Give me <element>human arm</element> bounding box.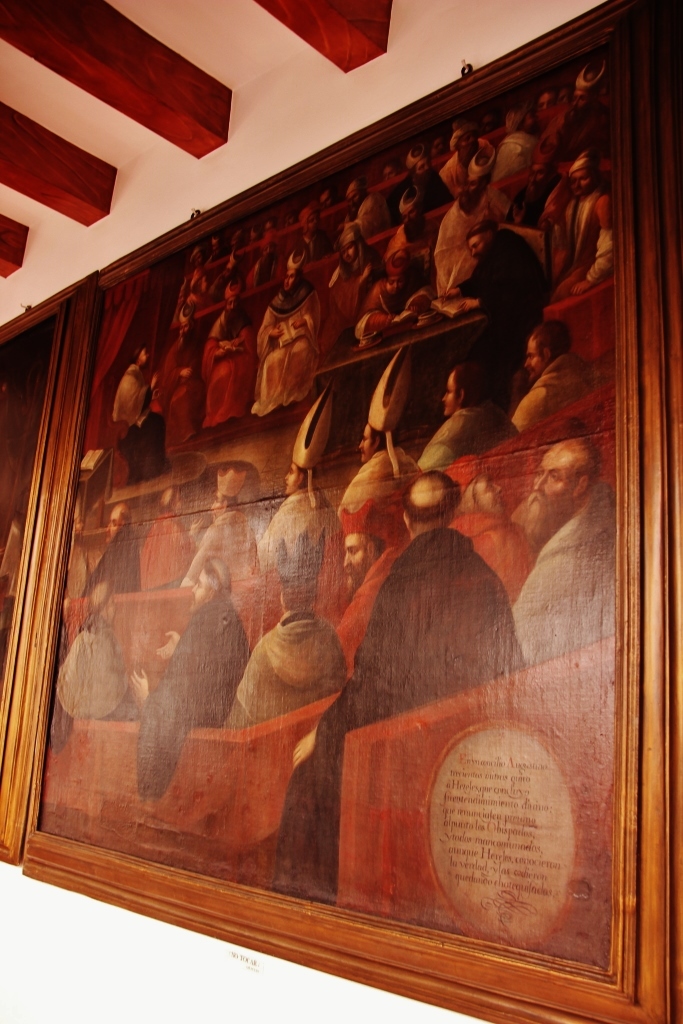
[left=210, top=328, right=247, bottom=358].
